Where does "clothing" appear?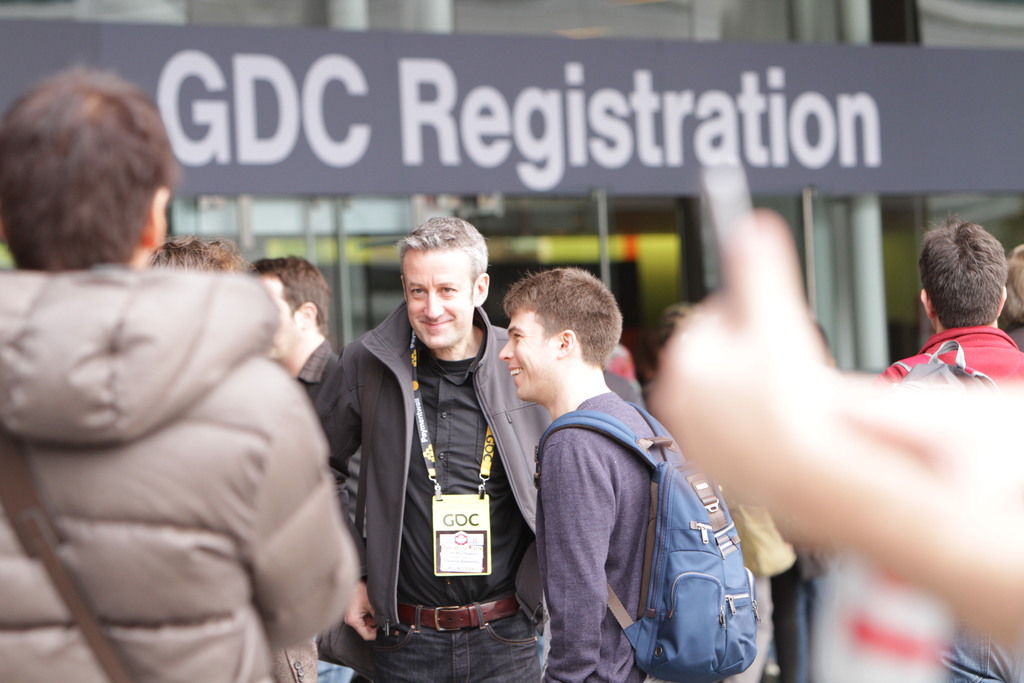
Appears at locate(310, 304, 555, 682).
